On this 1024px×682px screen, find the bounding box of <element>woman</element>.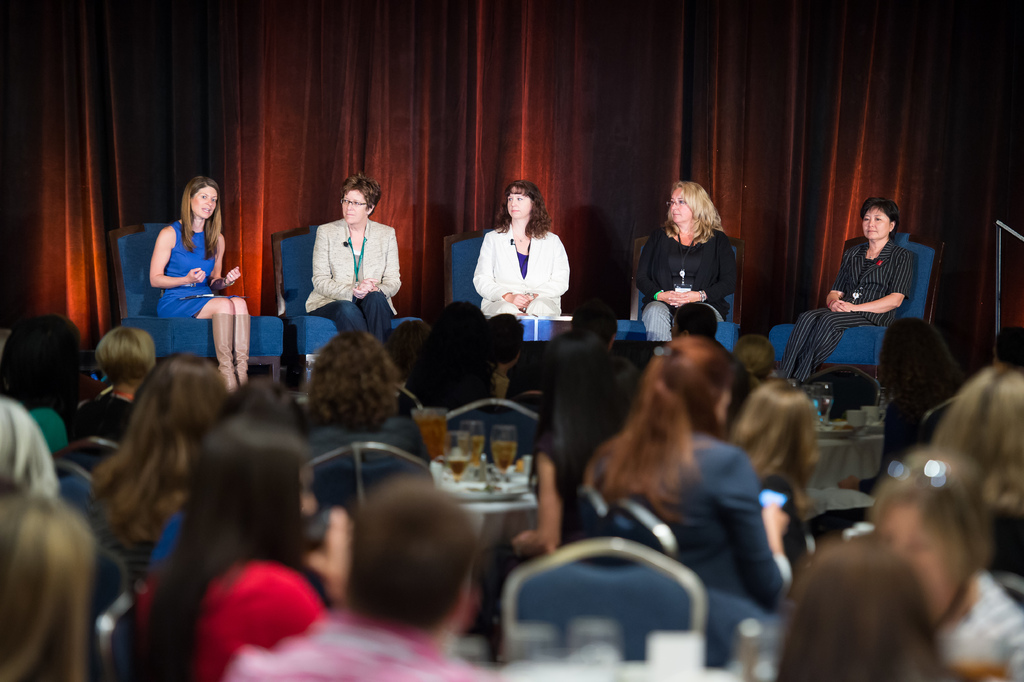
Bounding box: box(766, 540, 960, 681).
